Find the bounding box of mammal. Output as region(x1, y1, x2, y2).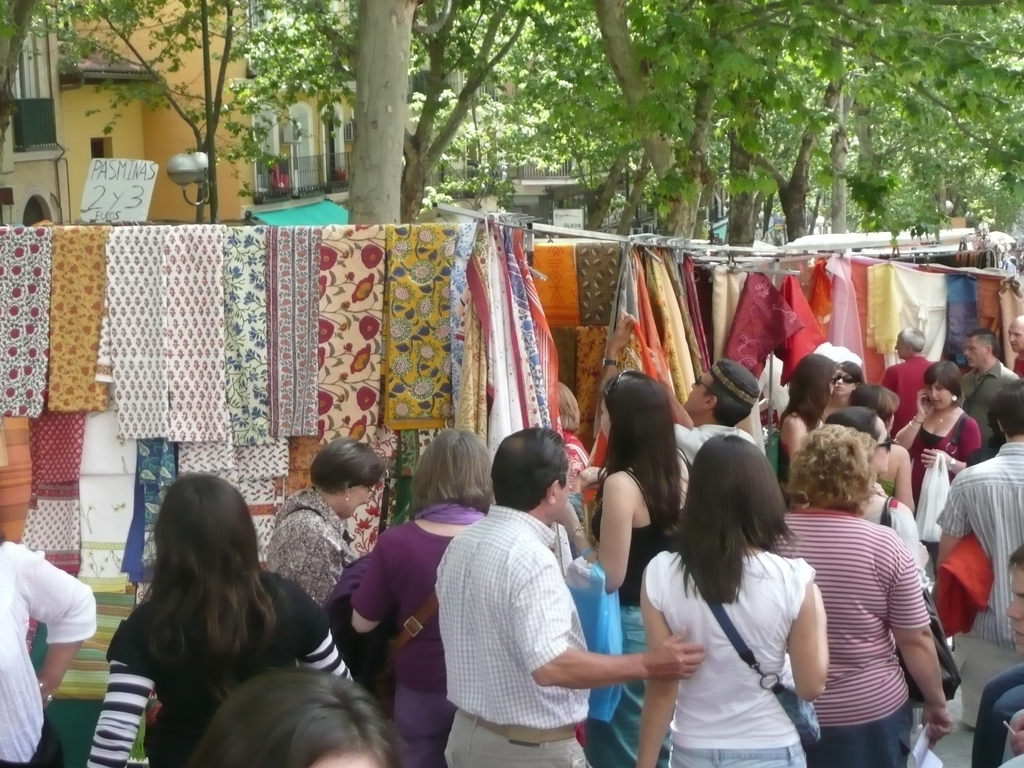
region(779, 354, 843, 478).
